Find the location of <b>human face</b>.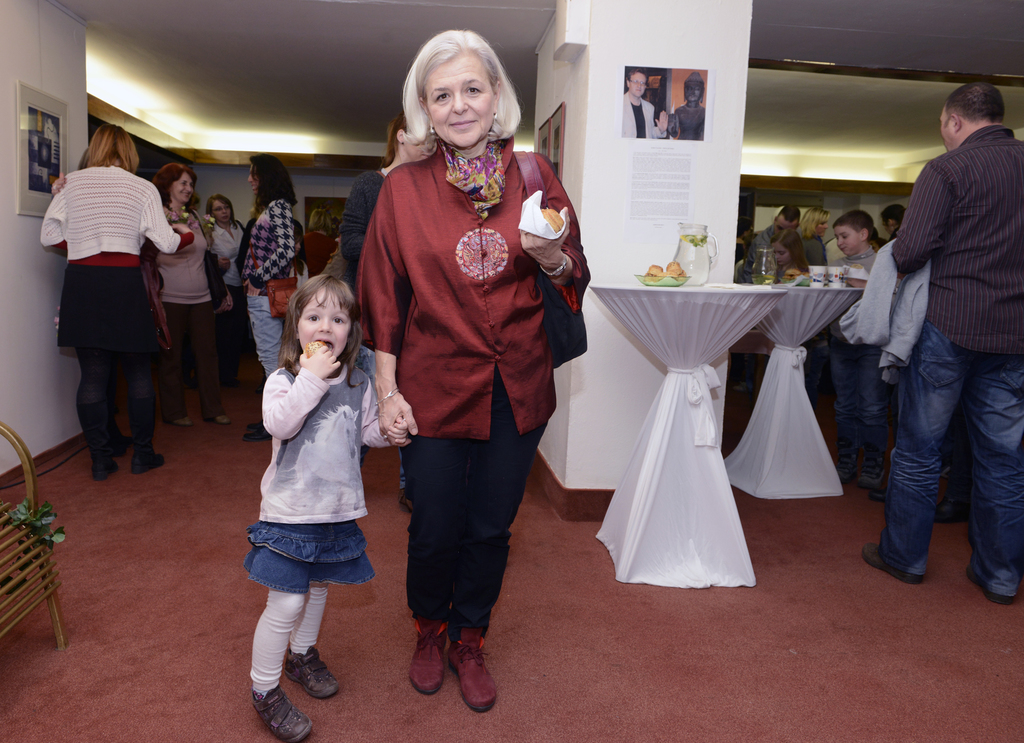
Location: box(745, 226, 754, 235).
